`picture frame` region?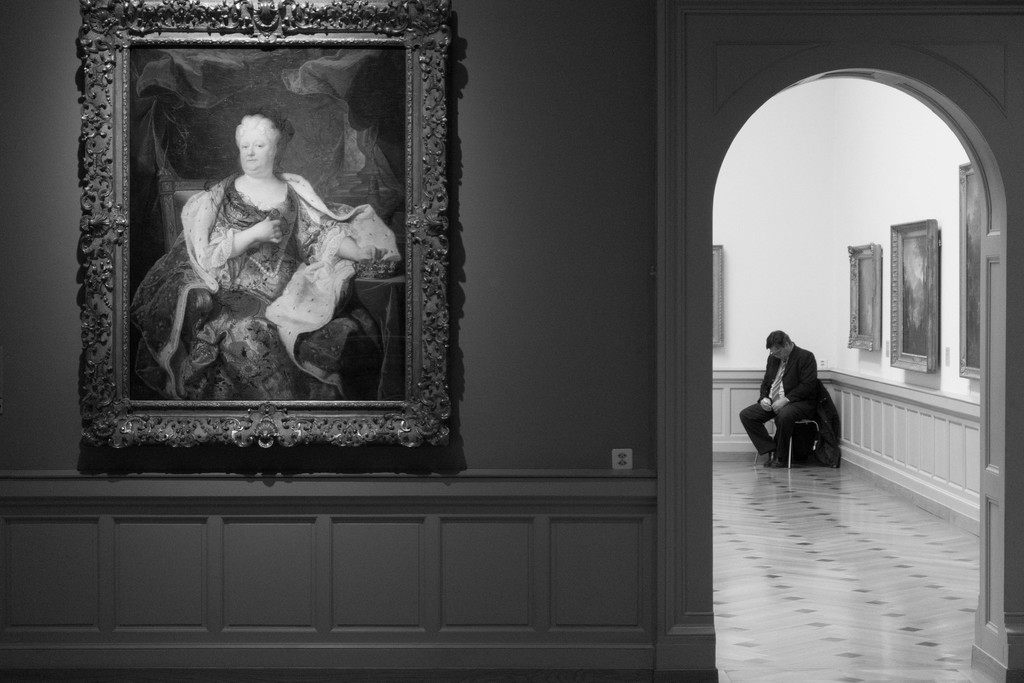
region(957, 155, 990, 381)
